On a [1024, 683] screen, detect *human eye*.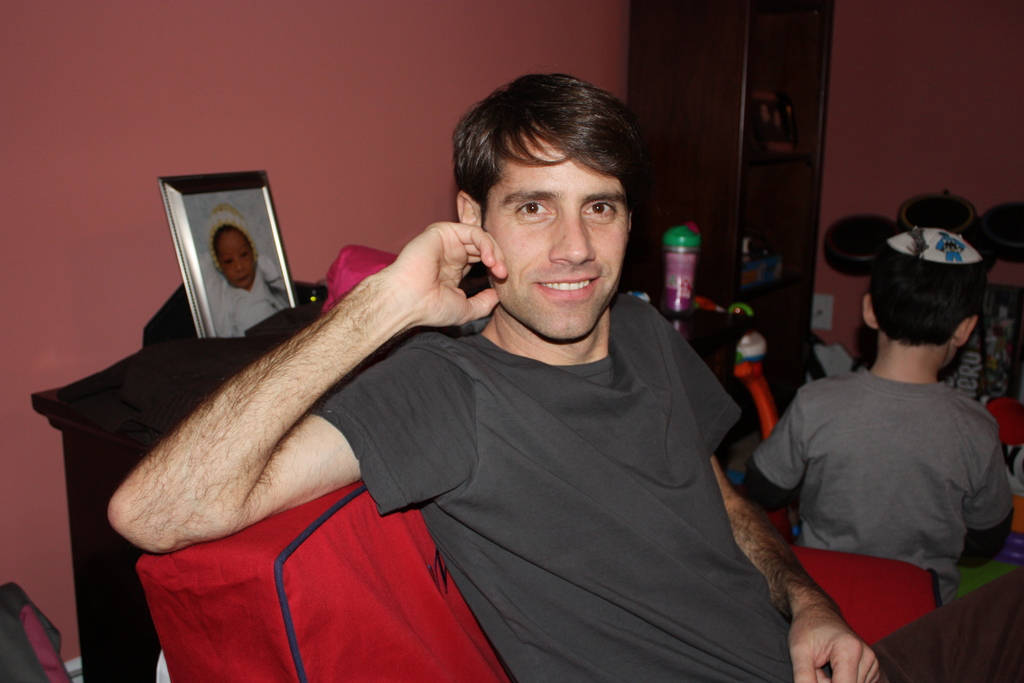
box(515, 200, 554, 225).
